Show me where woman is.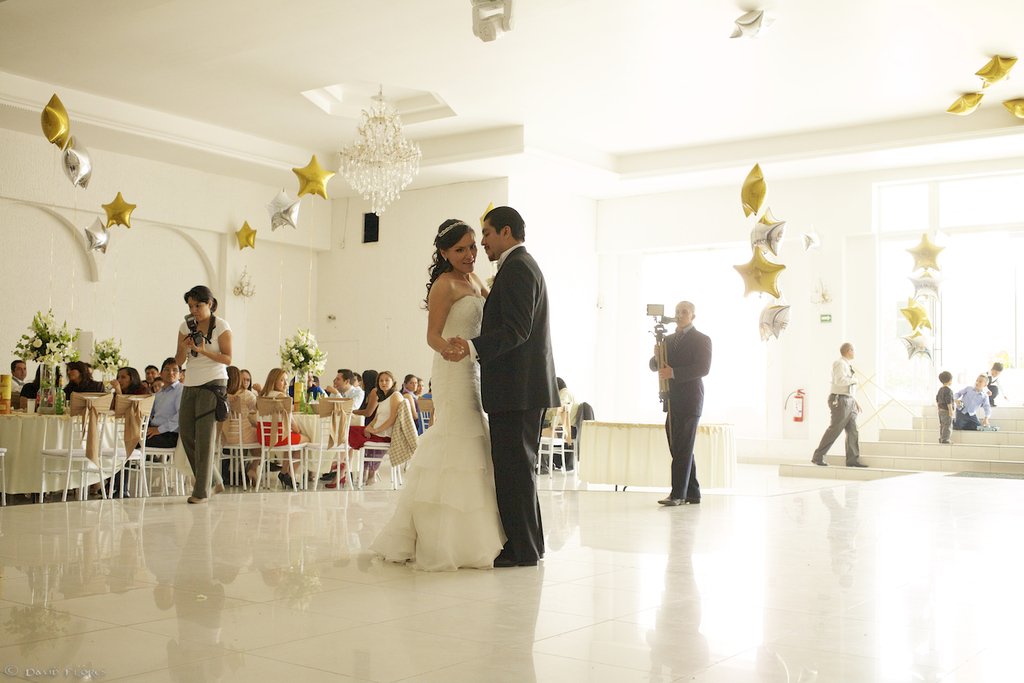
woman is at {"x1": 61, "y1": 364, "x2": 102, "y2": 399}.
